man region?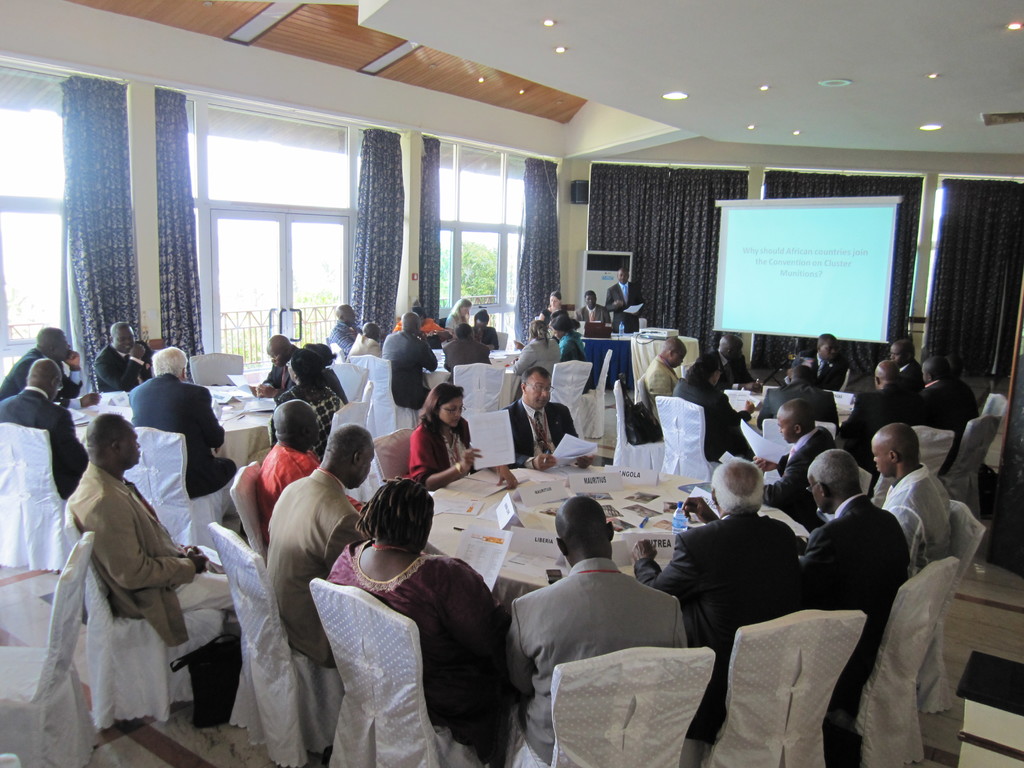
832/356/925/456
